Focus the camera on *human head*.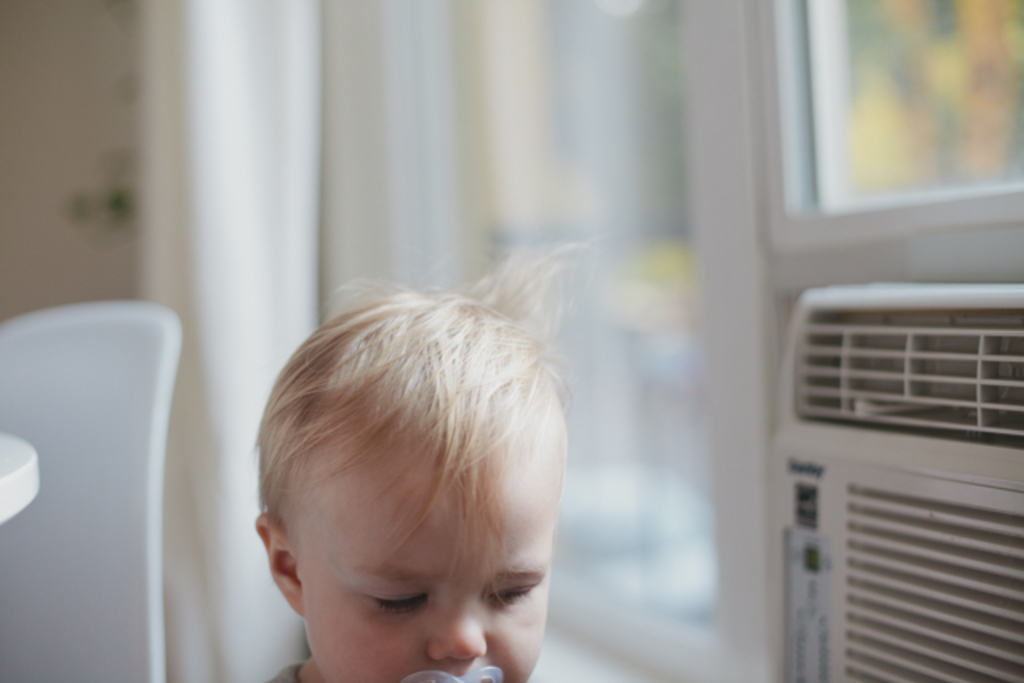
Focus region: rect(224, 266, 568, 664).
